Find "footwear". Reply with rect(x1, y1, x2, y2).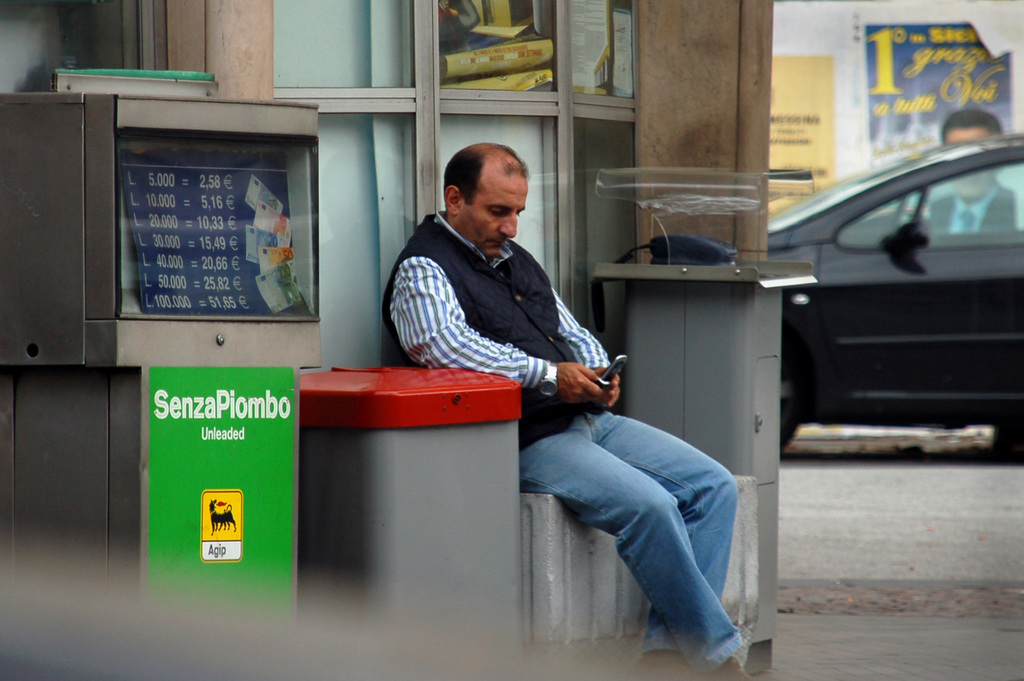
rect(714, 655, 753, 680).
